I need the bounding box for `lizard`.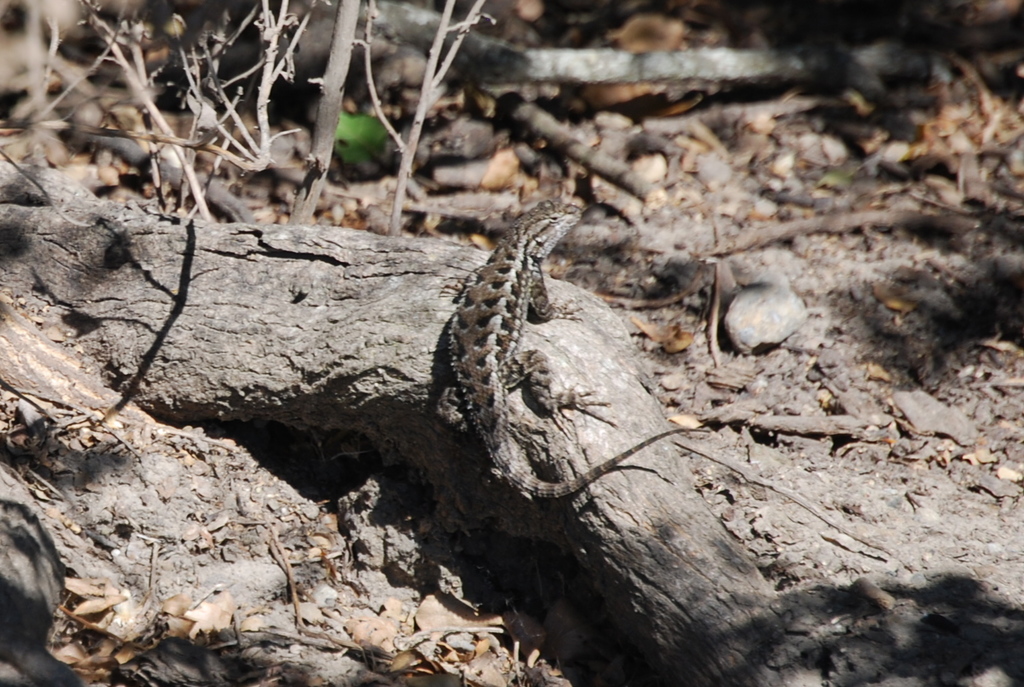
Here it is: crop(407, 204, 623, 588).
